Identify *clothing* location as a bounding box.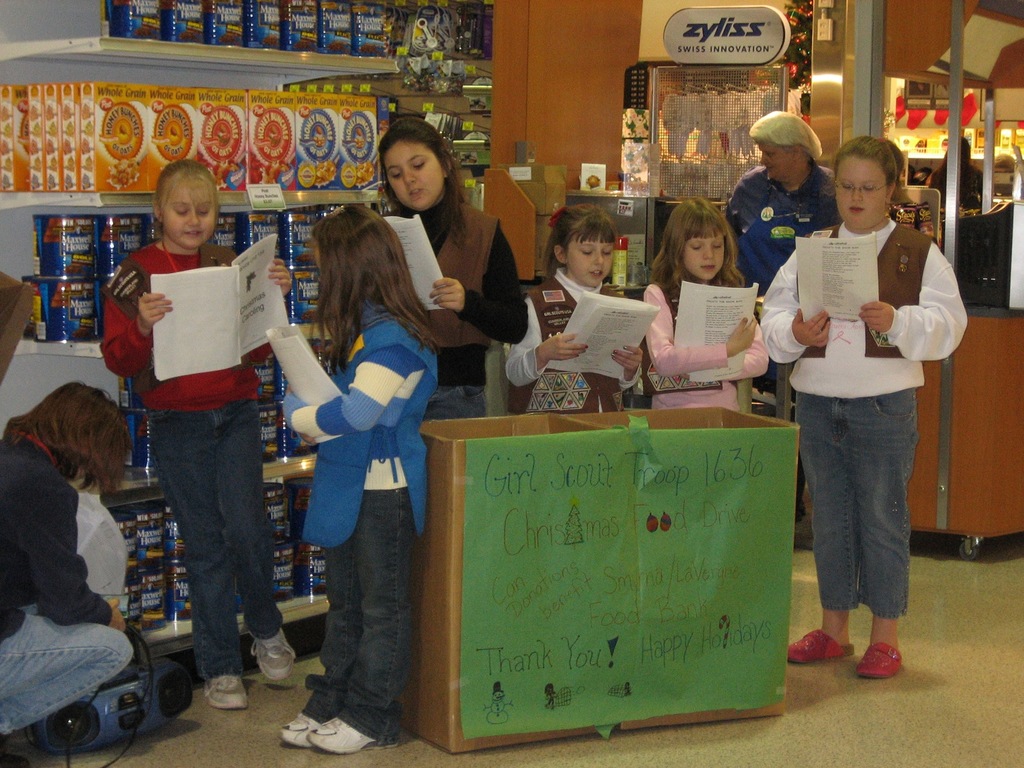
left=0, top=418, right=133, bottom=740.
